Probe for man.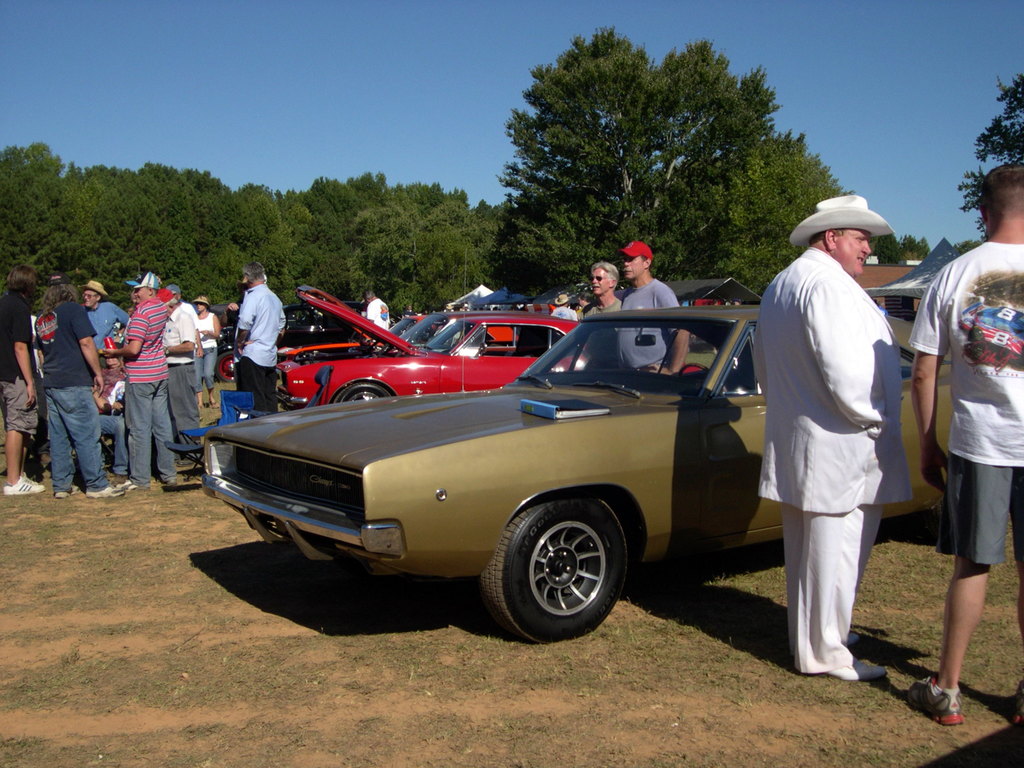
Probe result: 550 291 576 321.
